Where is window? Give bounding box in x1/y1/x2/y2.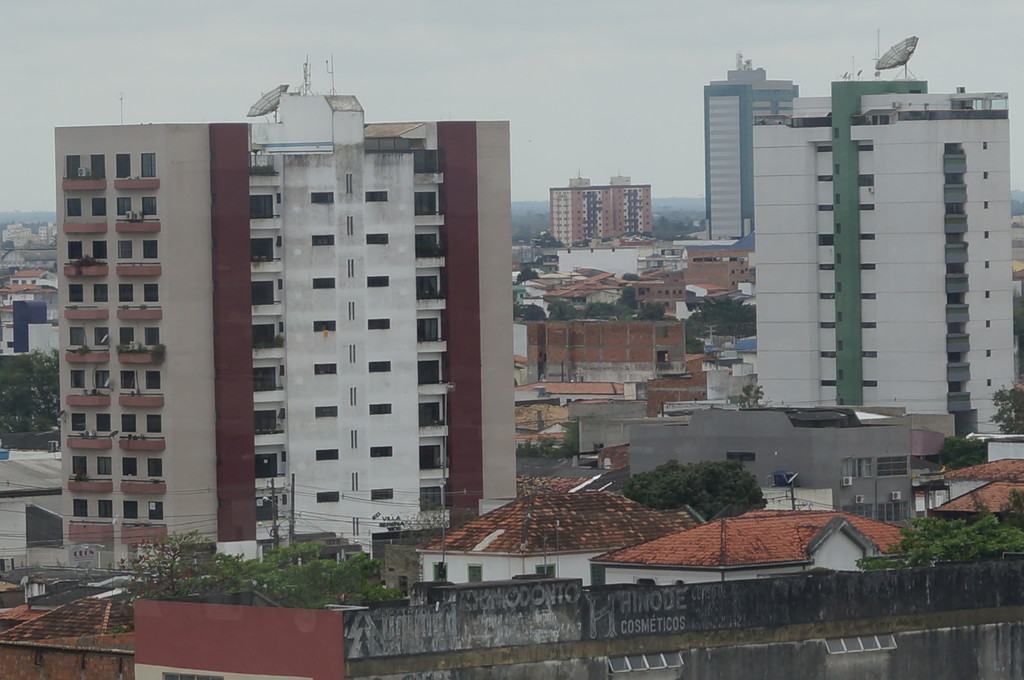
874/454/906/476.
